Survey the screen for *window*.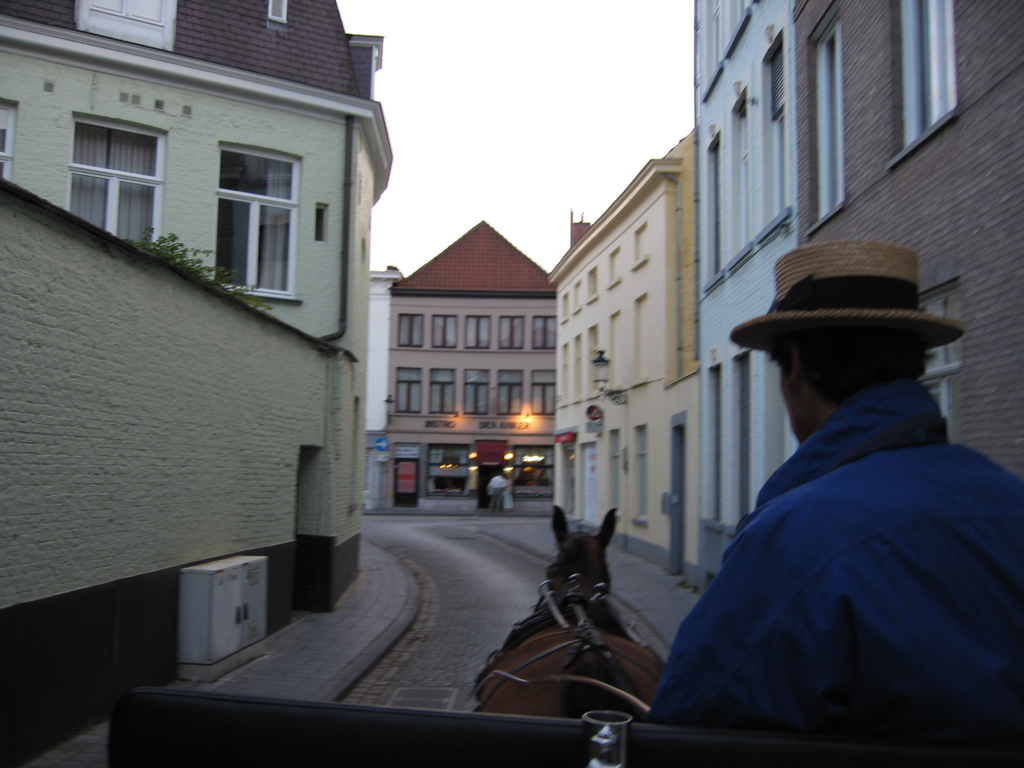
Survey found: [531, 312, 559, 347].
